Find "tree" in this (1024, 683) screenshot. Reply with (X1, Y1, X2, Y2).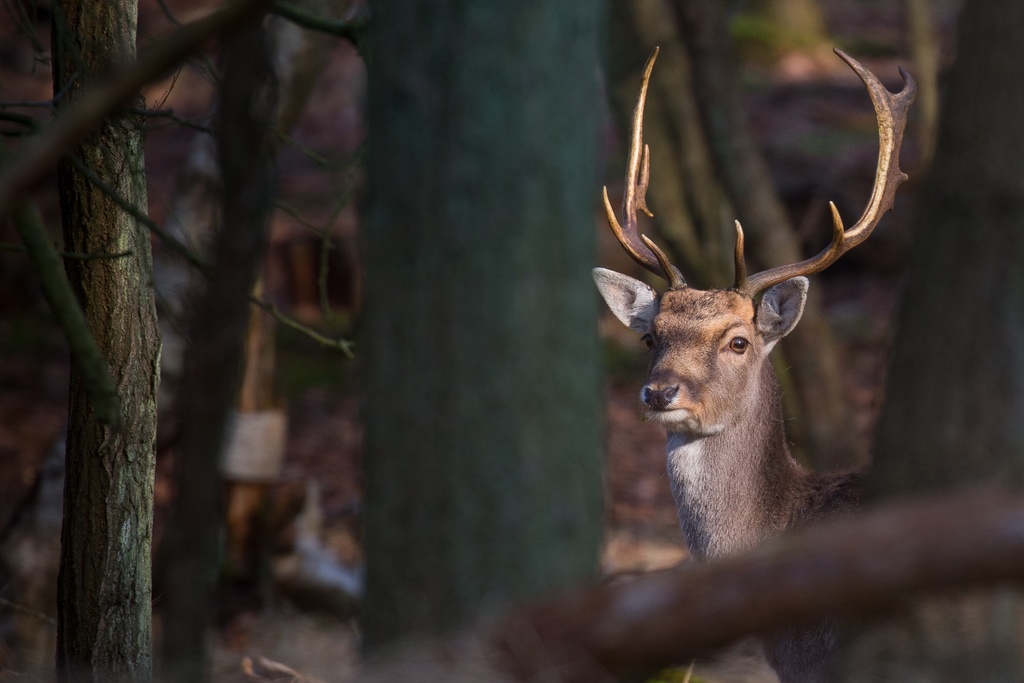
(206, 0, 1023, 682).
